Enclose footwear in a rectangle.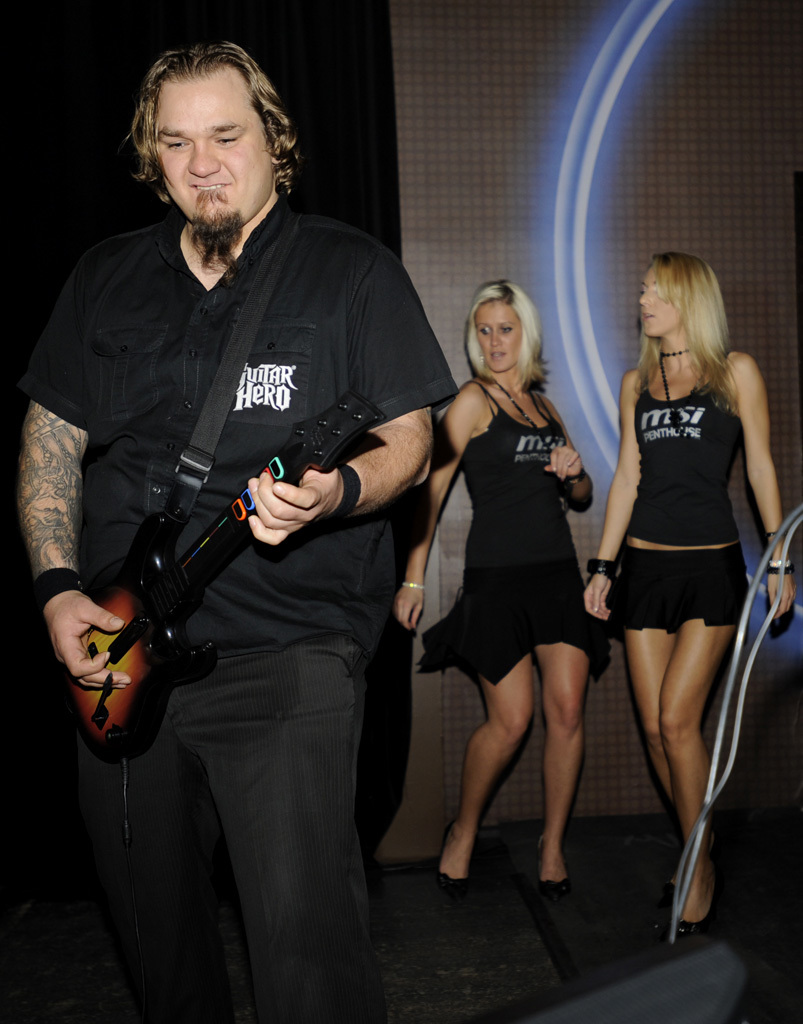
x1=677 y1=857 x2=720 y2=940.
